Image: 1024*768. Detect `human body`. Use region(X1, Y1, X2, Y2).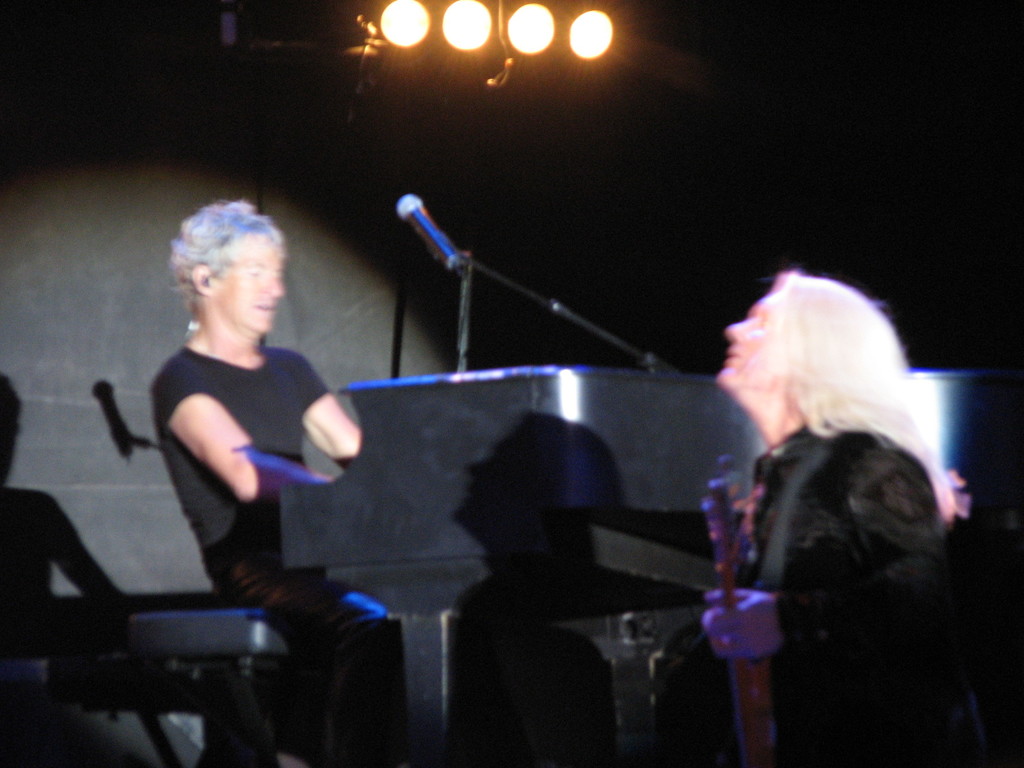
region(140, 222, 360, 574).
